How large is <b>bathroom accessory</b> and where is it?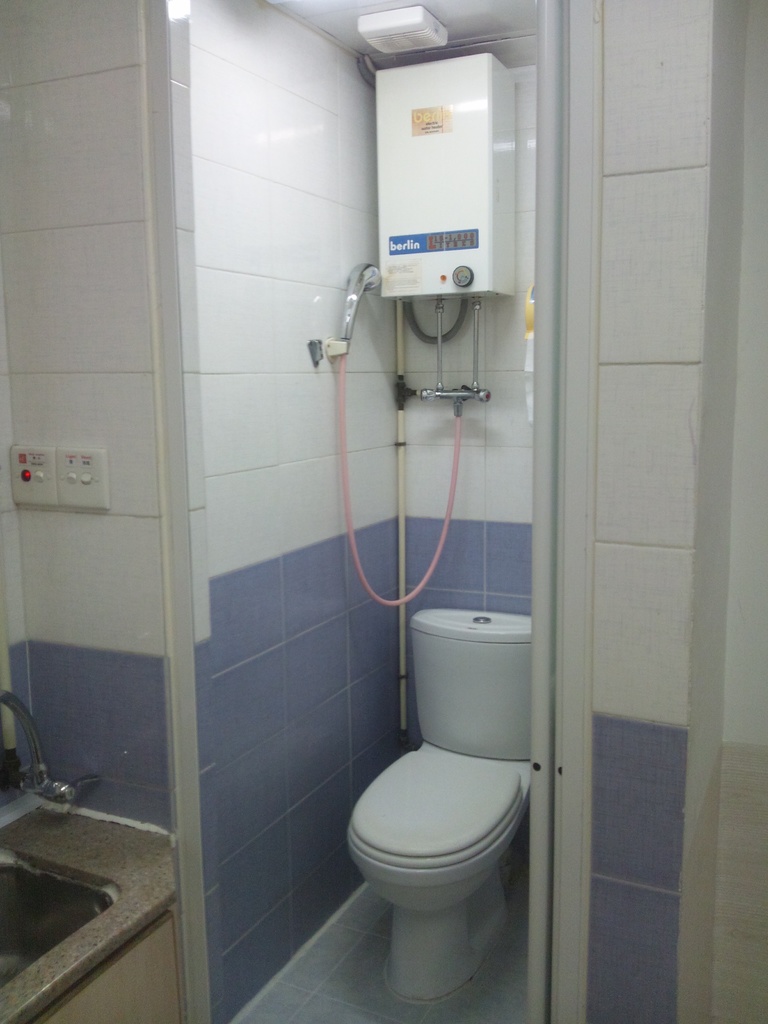
Bounding box: region(324, 263, 492, 606).
